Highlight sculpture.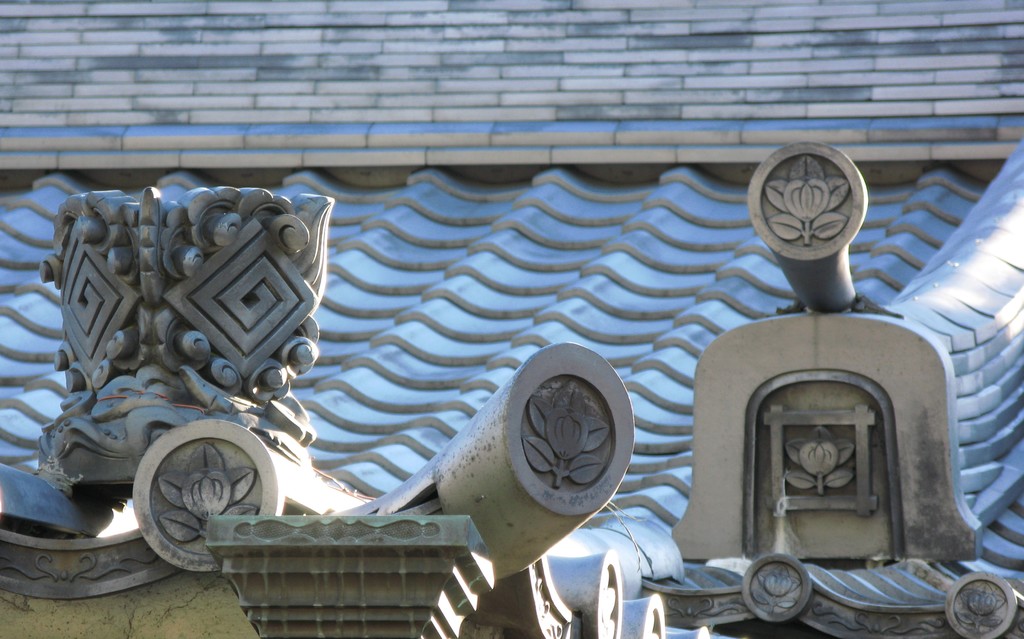
Highlighted region: l=675, t=144, r=996, b=590.
